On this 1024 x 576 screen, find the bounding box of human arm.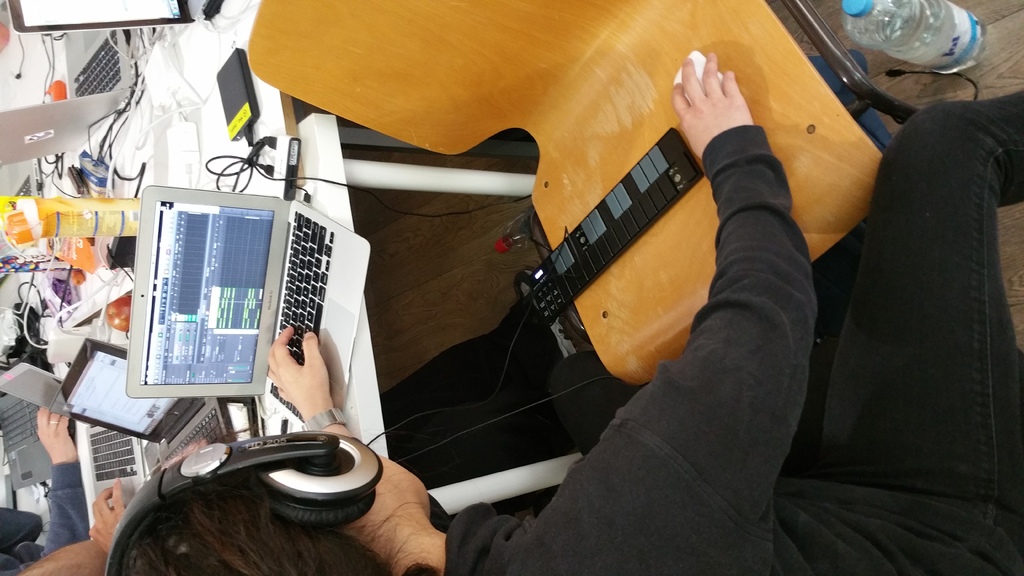
Bounding box: <region>256, 324, 351, 440</region>.
